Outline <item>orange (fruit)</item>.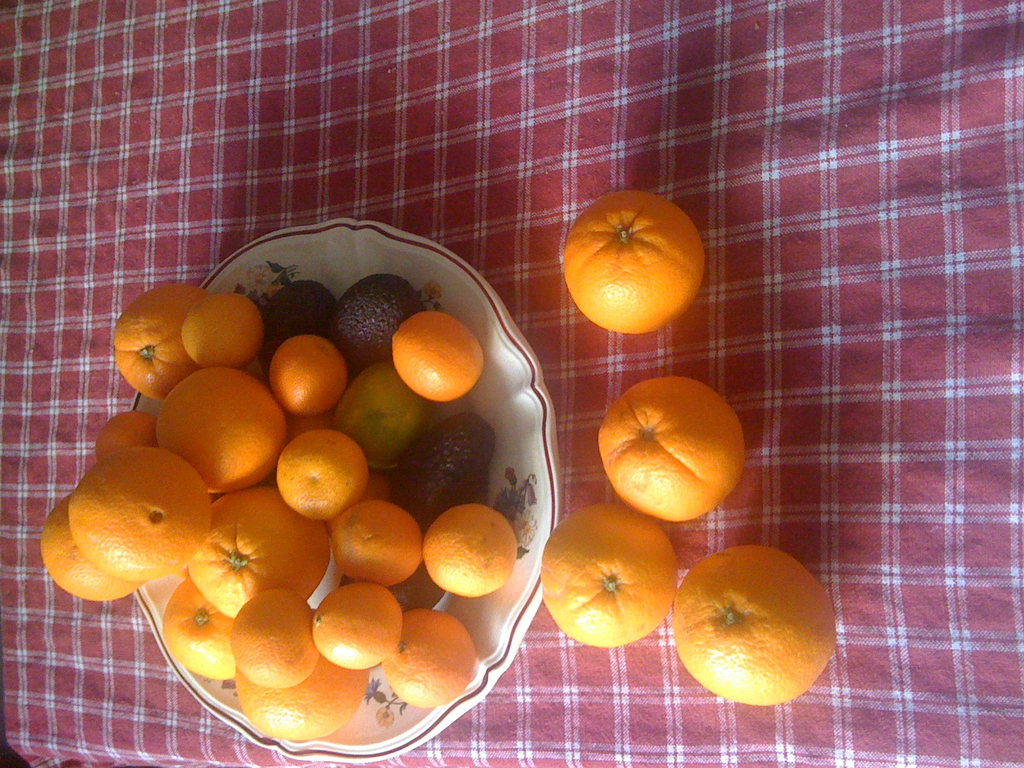
Outline: <bbox>69, 450, 202, 581</bbox>.
